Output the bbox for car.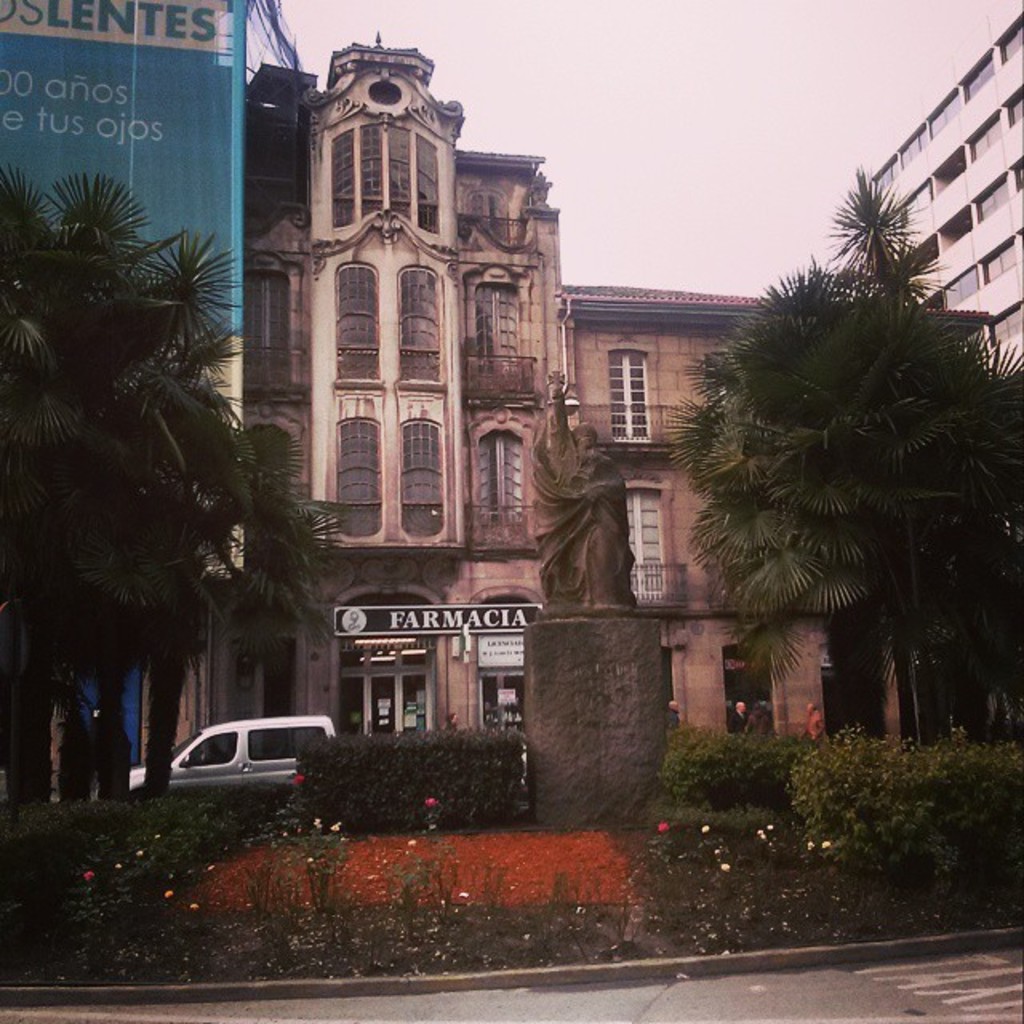
<region>99, 715, 338, 795</region>.
